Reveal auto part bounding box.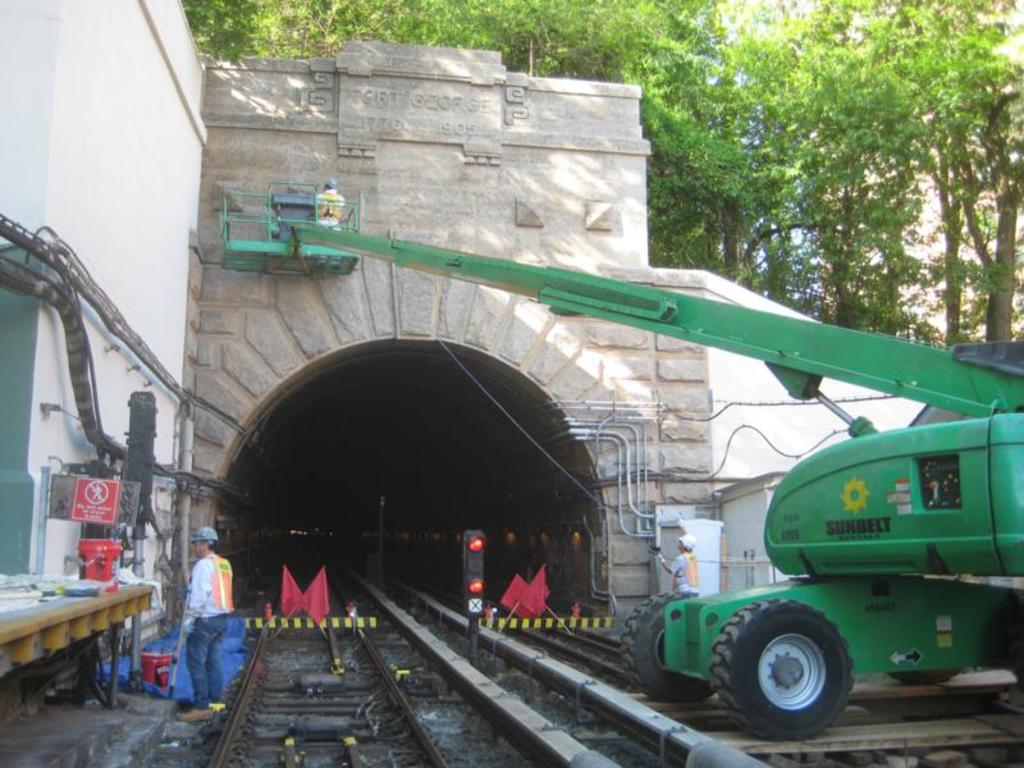
Revealed: BBox(621, 590, 718, 708).
